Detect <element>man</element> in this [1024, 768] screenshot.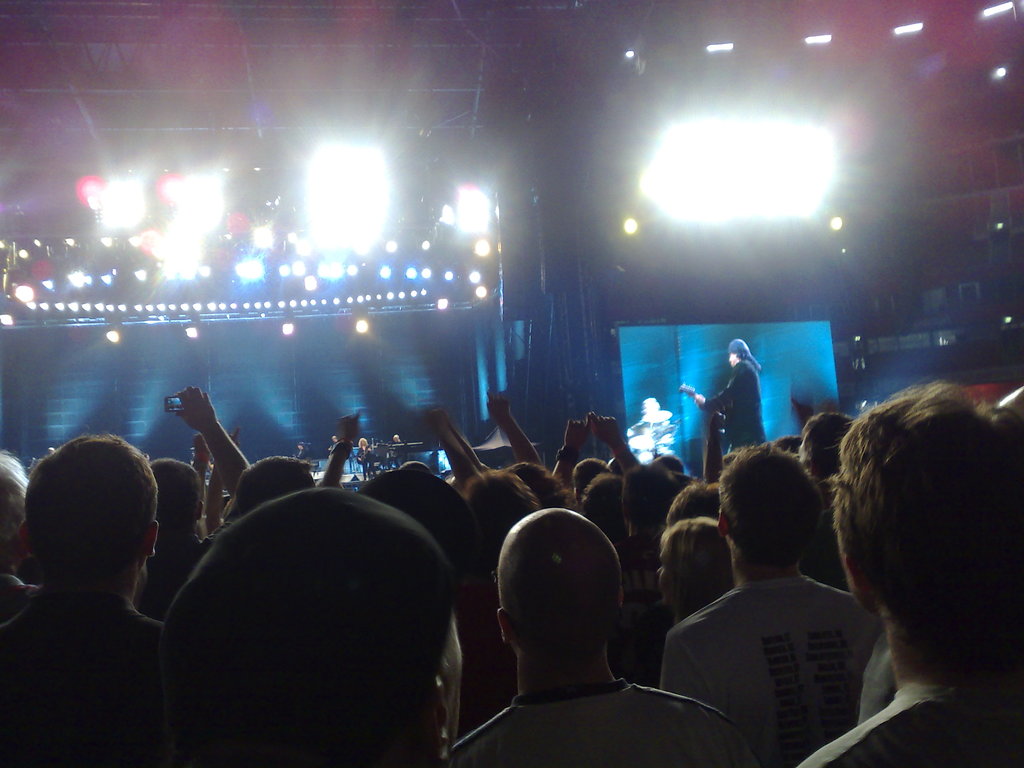
Detection: Rect(143, 377, 260, 616).
